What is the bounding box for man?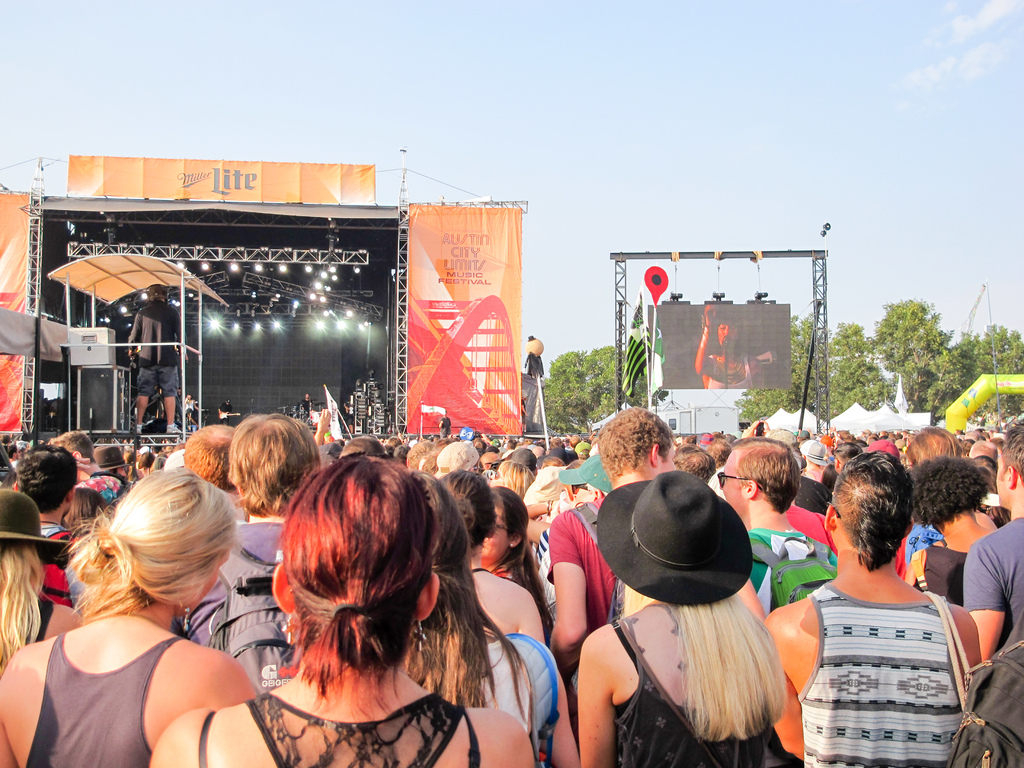
BBox(554, 452, 615, 506).
